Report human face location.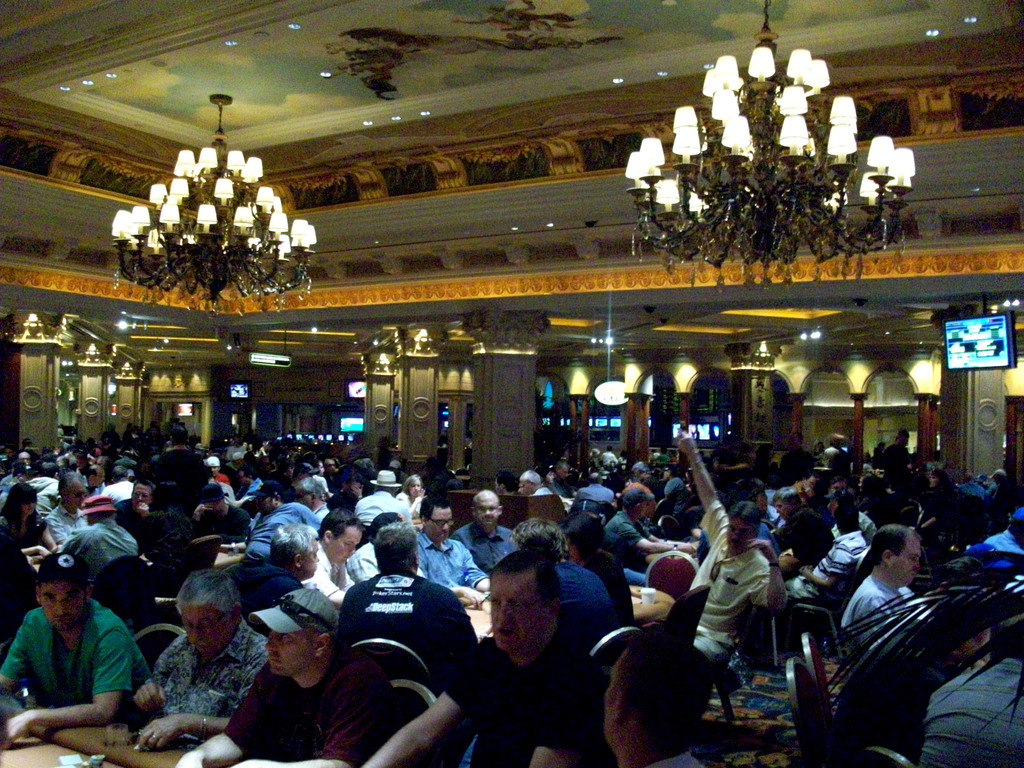
Report: 331, 532, 360, 563.
